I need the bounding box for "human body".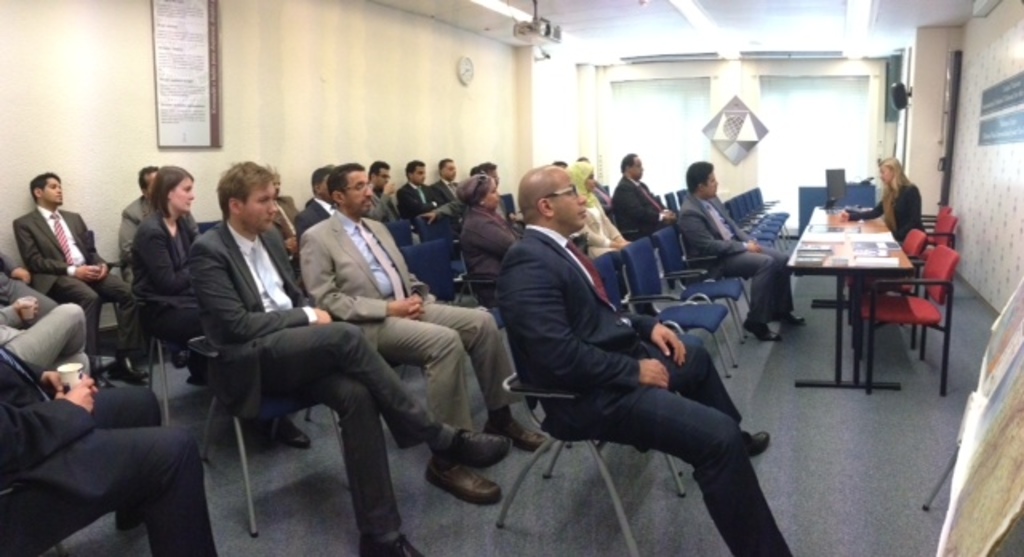
Here it is: 299:168:526:469.
